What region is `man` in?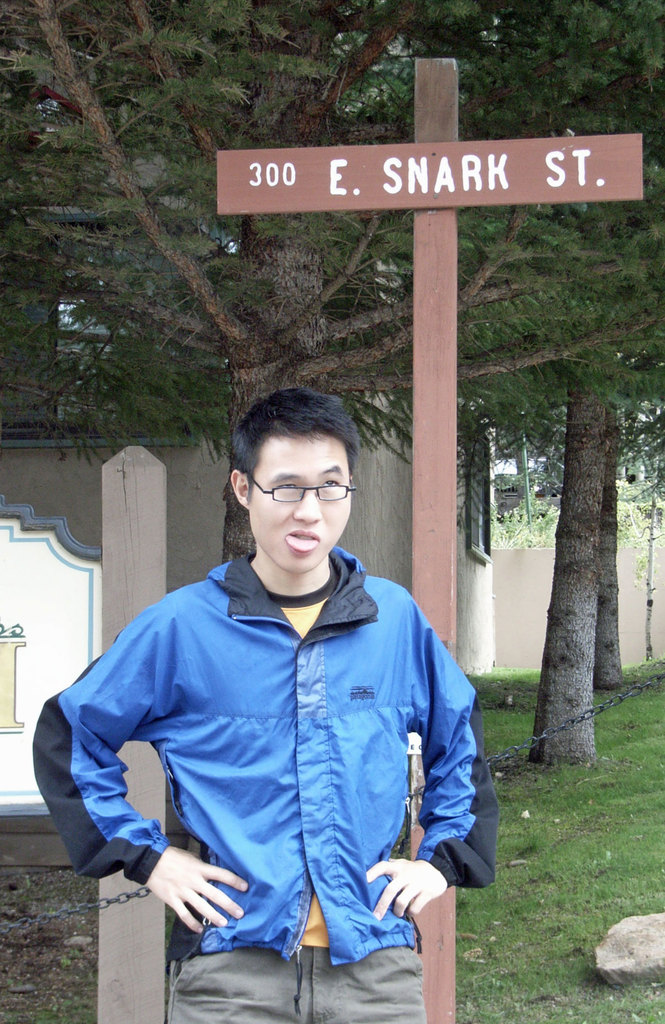
region(28, 384, 504, 1019).
